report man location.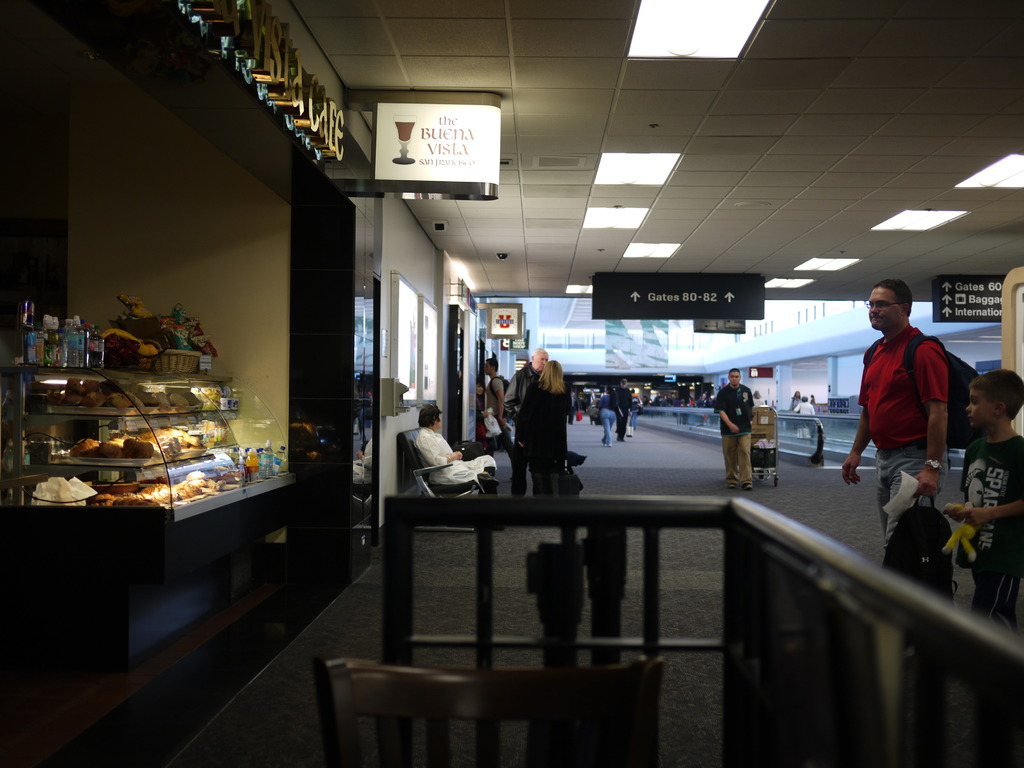
Report: region(712, 367, 756, 488).
